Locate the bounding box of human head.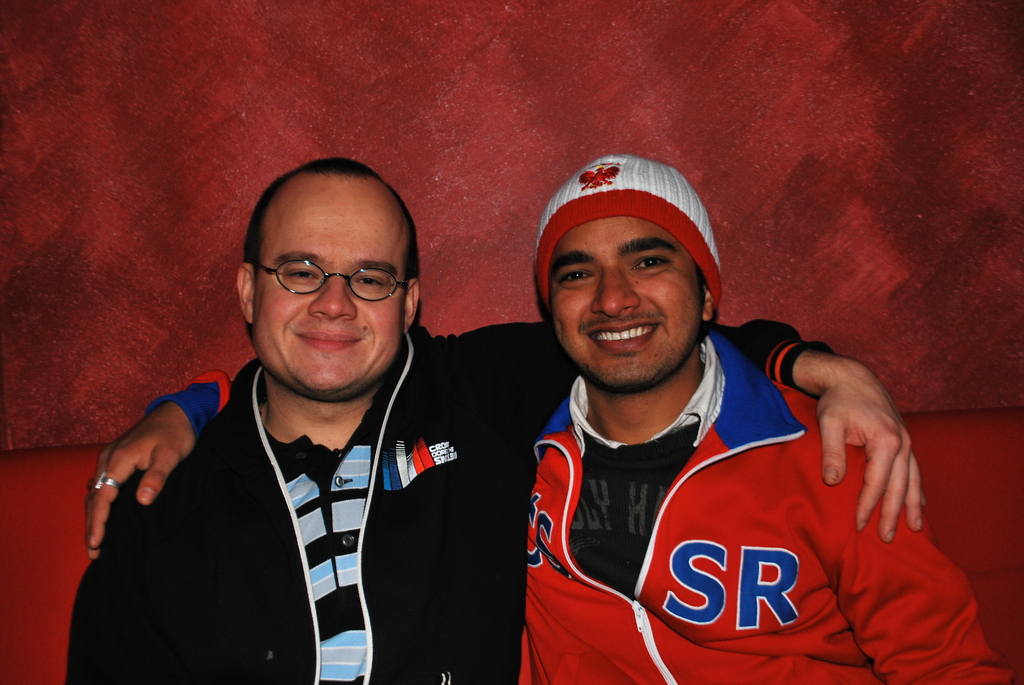
Bounding box: 525:156:742:397.
